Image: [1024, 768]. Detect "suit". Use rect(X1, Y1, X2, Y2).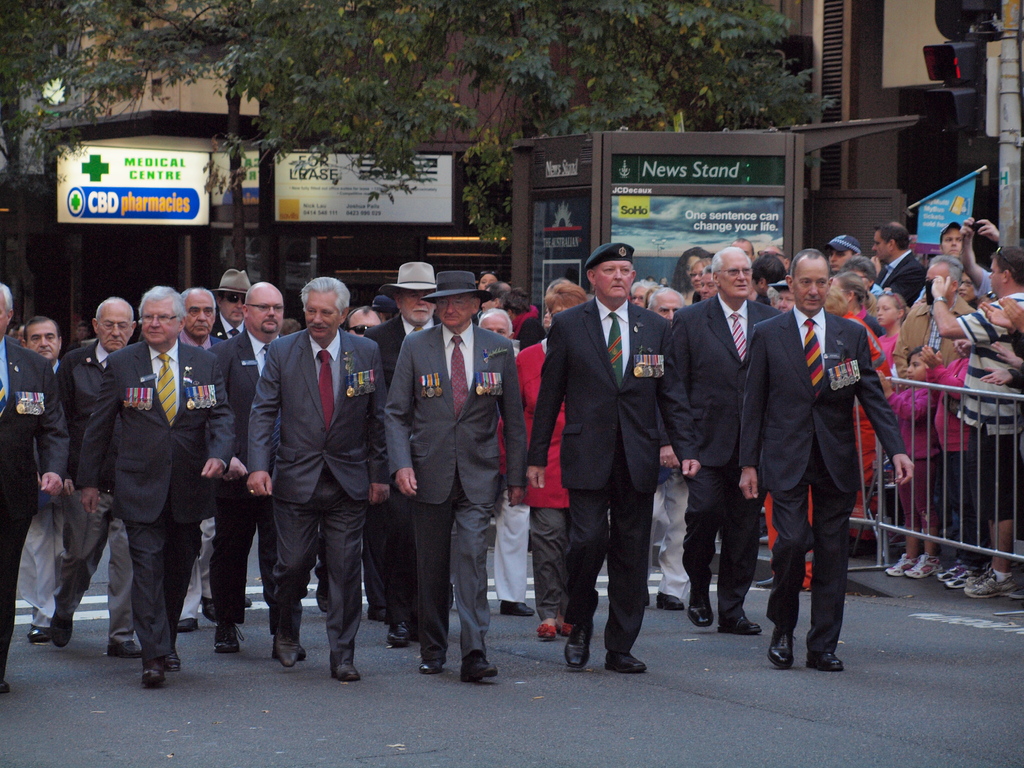
rect(248, 326, 388, 661).
